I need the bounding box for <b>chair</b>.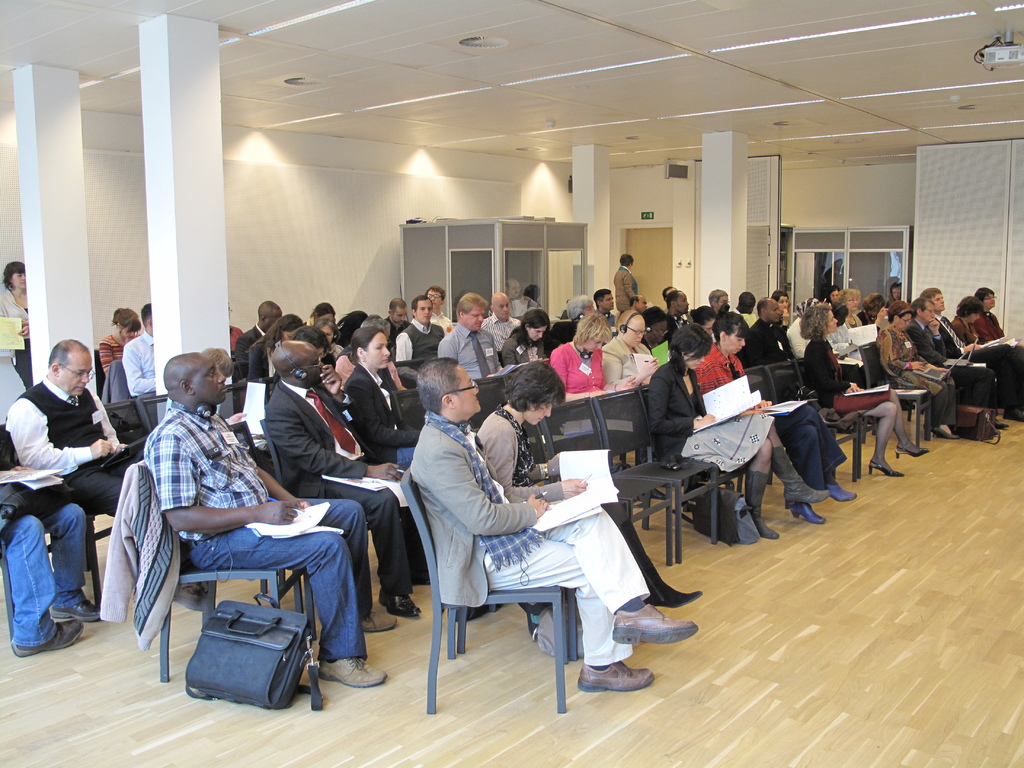
Here it is: select_region(858, 337, 928, 444).
